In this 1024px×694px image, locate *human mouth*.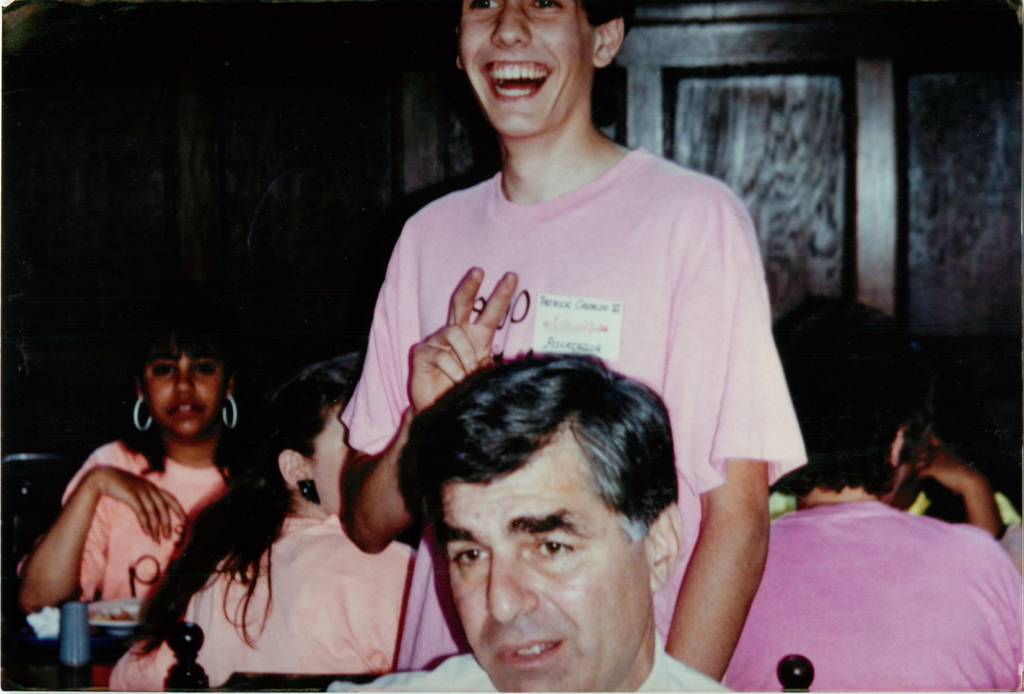
Bounding box: 477:56:554:104.
